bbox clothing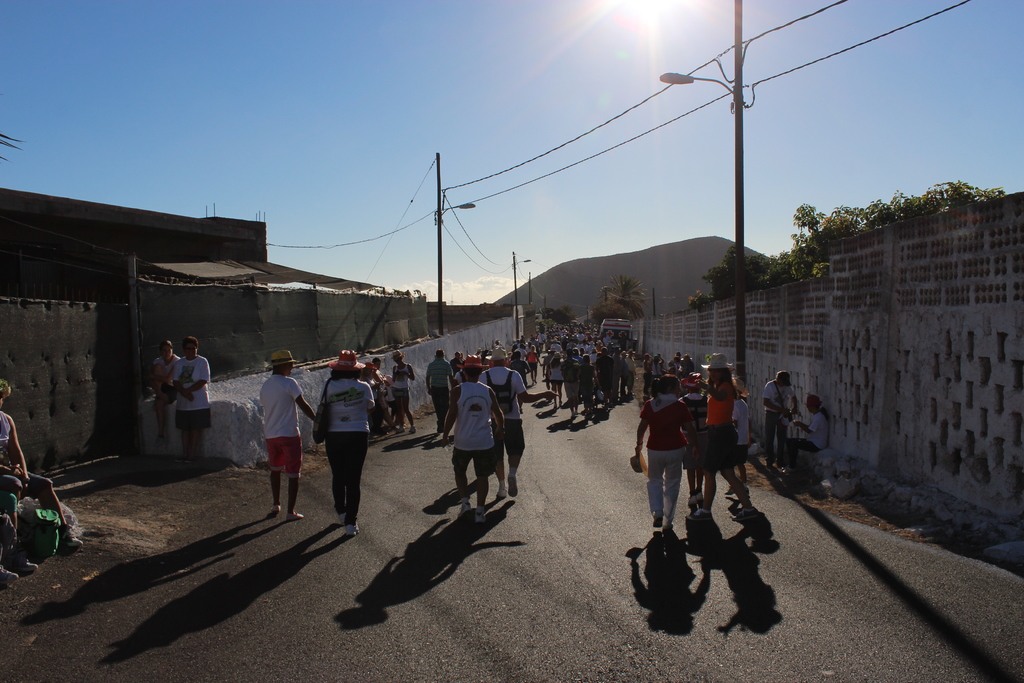
box(576, 354, 582, 361)
